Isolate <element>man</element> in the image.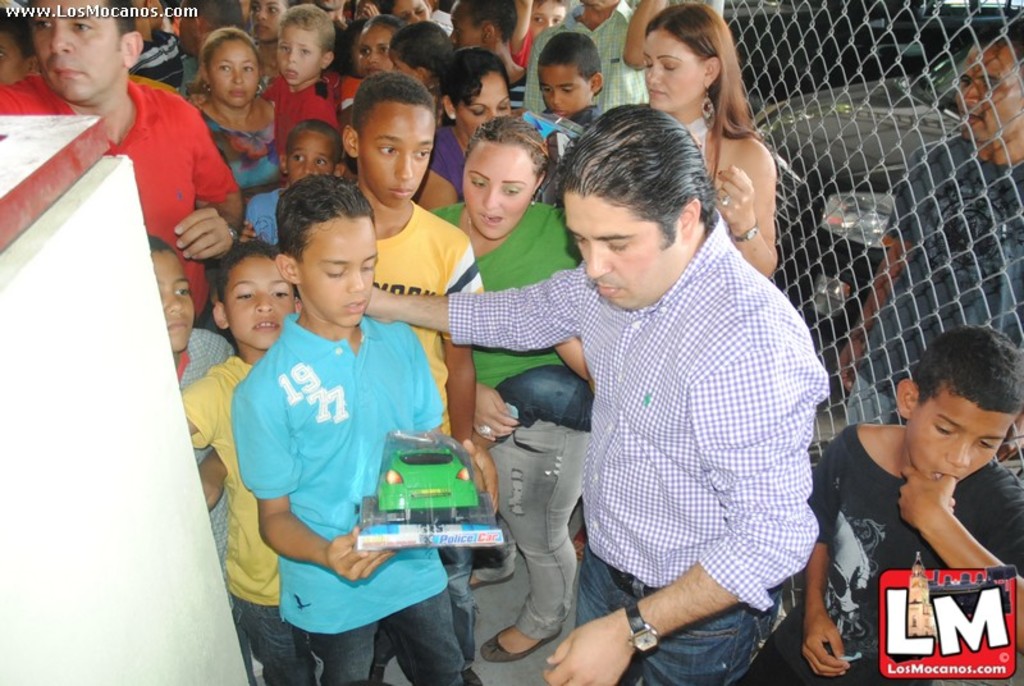
Isolated region: [837,19,1023,484].
